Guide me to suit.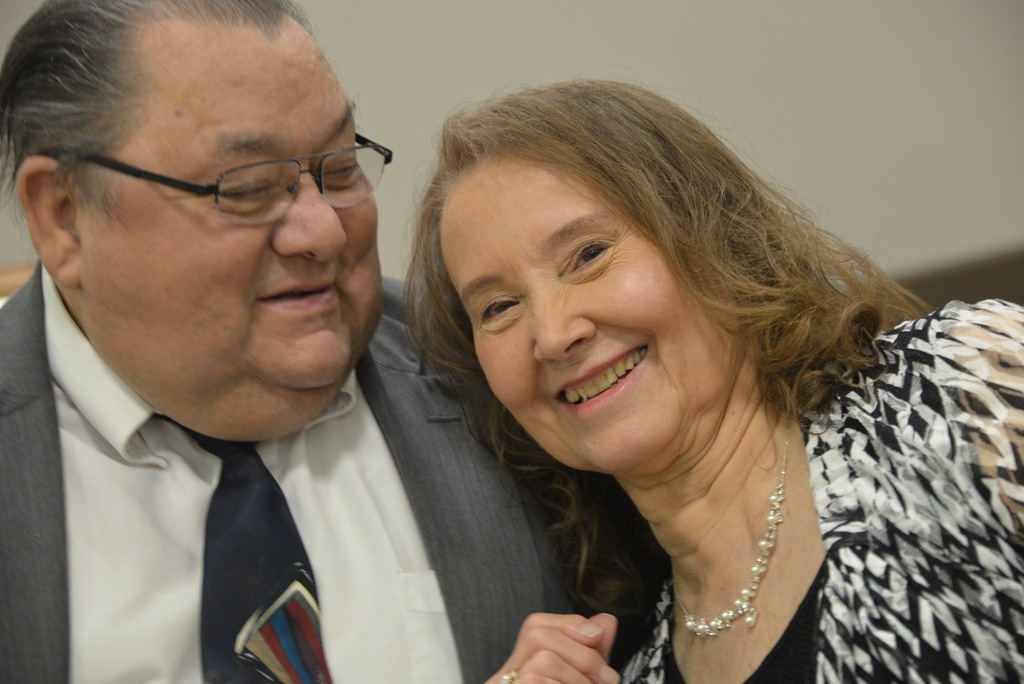
Guidance: locate(16, 293, 462, 672).
